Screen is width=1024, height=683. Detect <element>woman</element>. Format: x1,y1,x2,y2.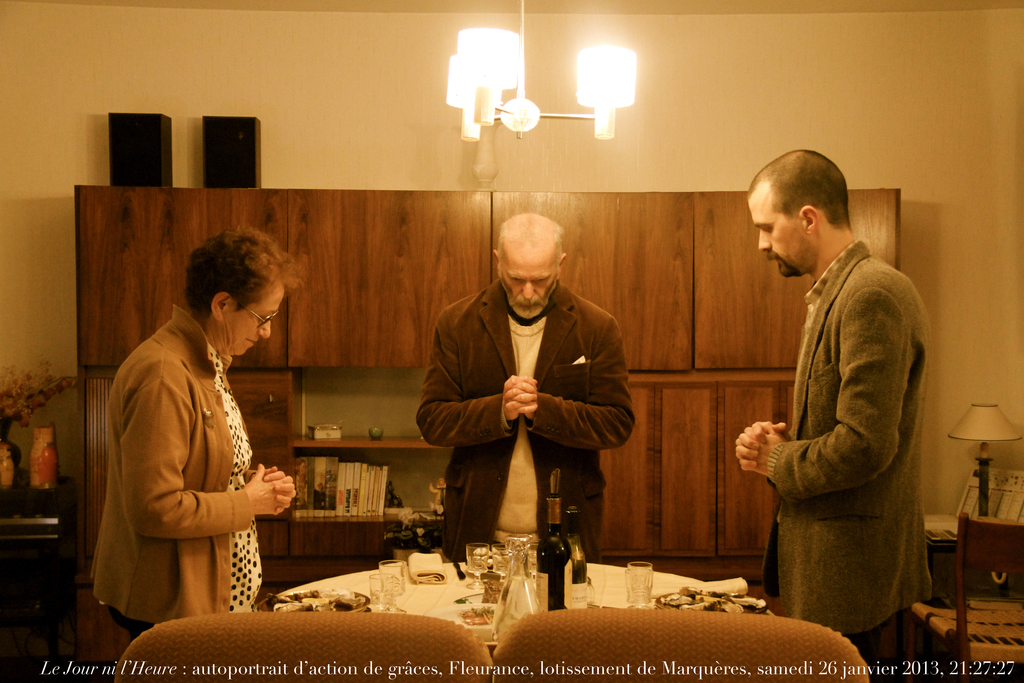
93,224,296,634.
